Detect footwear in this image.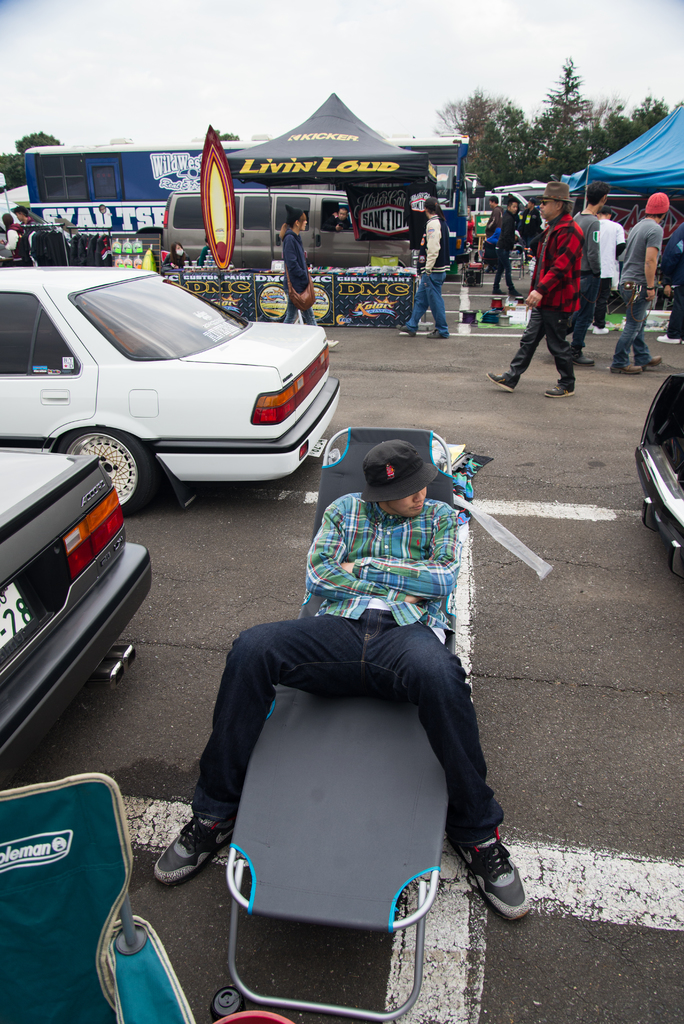
Detection: detection(487, 372, 520, 390).
